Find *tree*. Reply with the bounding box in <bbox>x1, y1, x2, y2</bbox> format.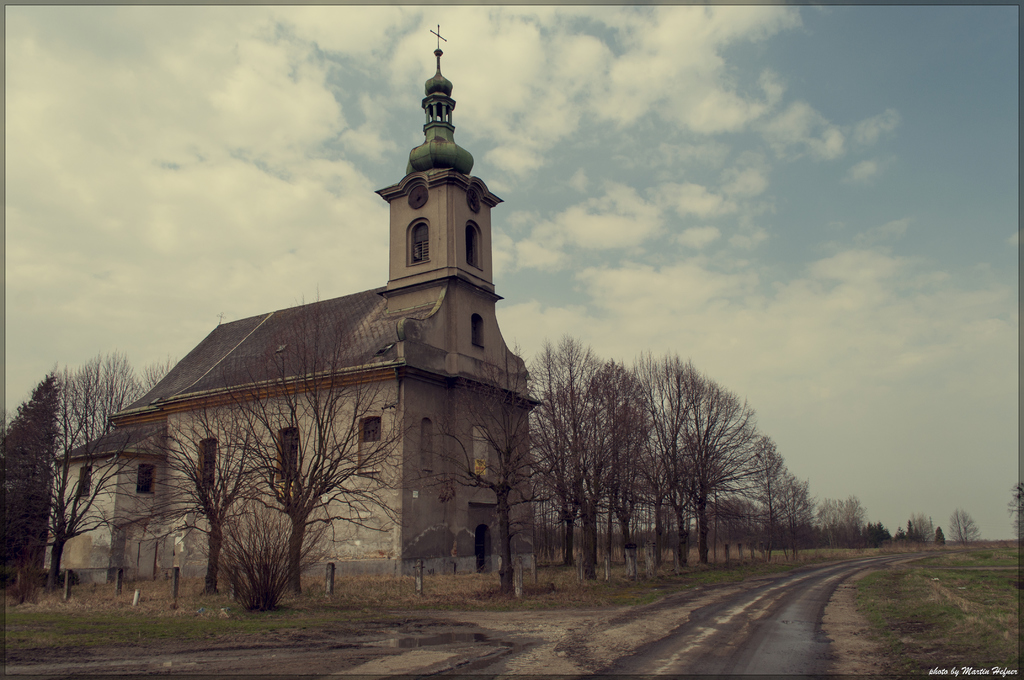
<bbox>178, 283, 417, 592</bbox>.
